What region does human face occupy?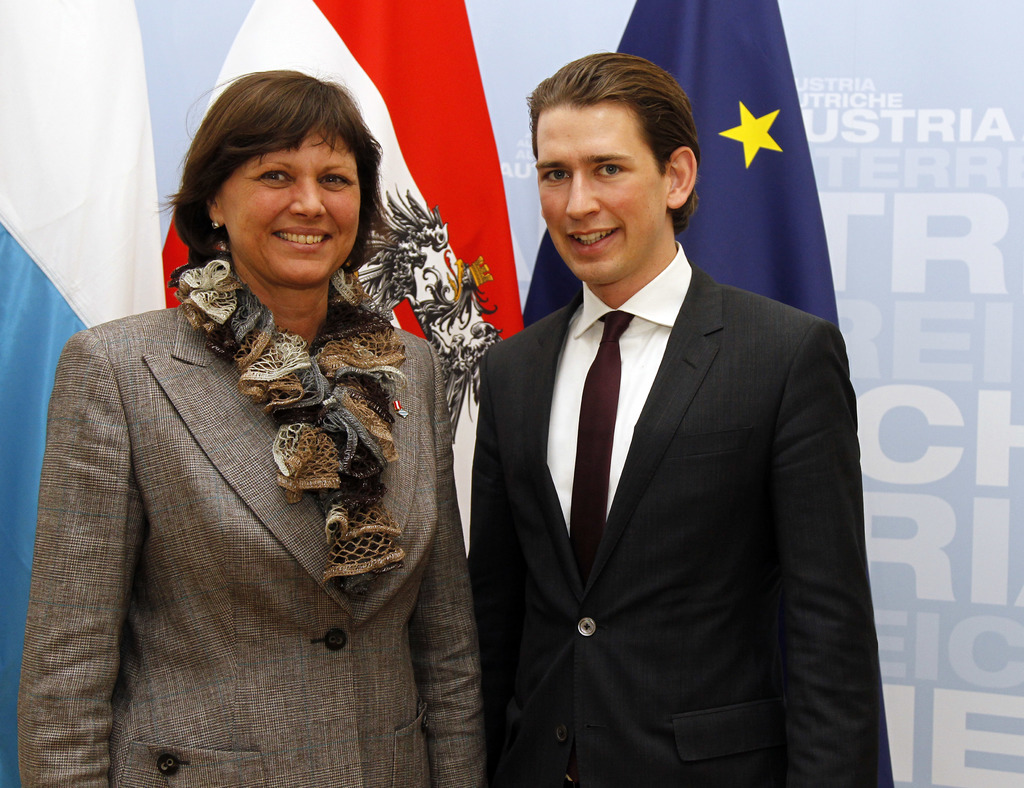
[215,122,360,285].
